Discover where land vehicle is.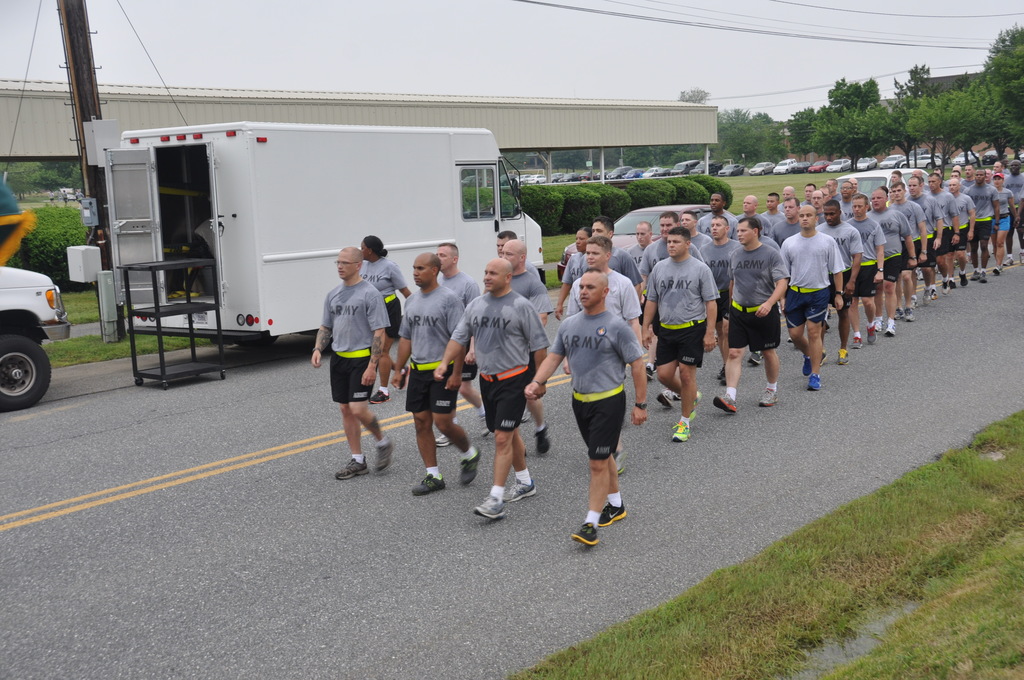
Discovered at BBox(559, 172, 580, 182).
